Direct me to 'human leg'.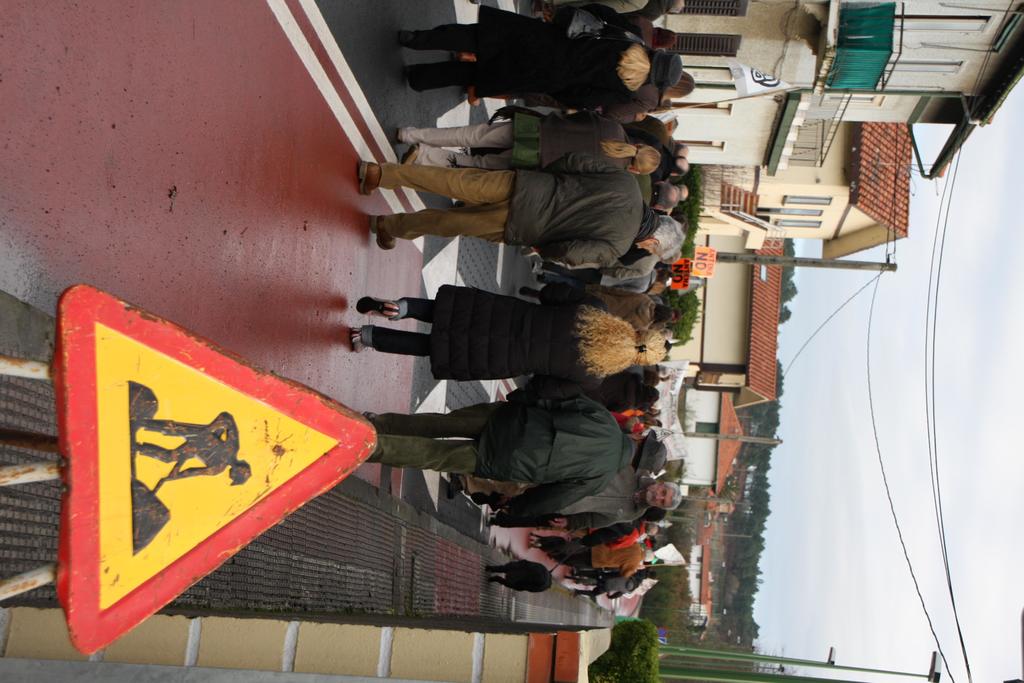
Direction: l=400, t=63, r=477, b=84.
